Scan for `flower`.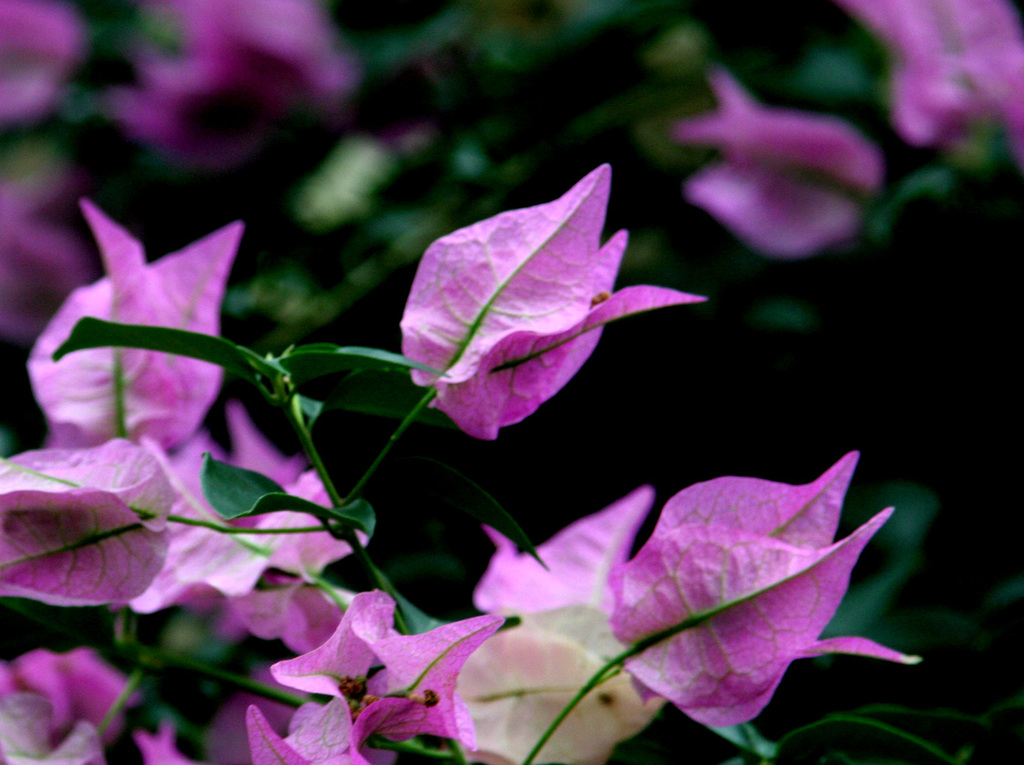
Scan result: (x1=0, y1=3, x2=96, y2=125).
